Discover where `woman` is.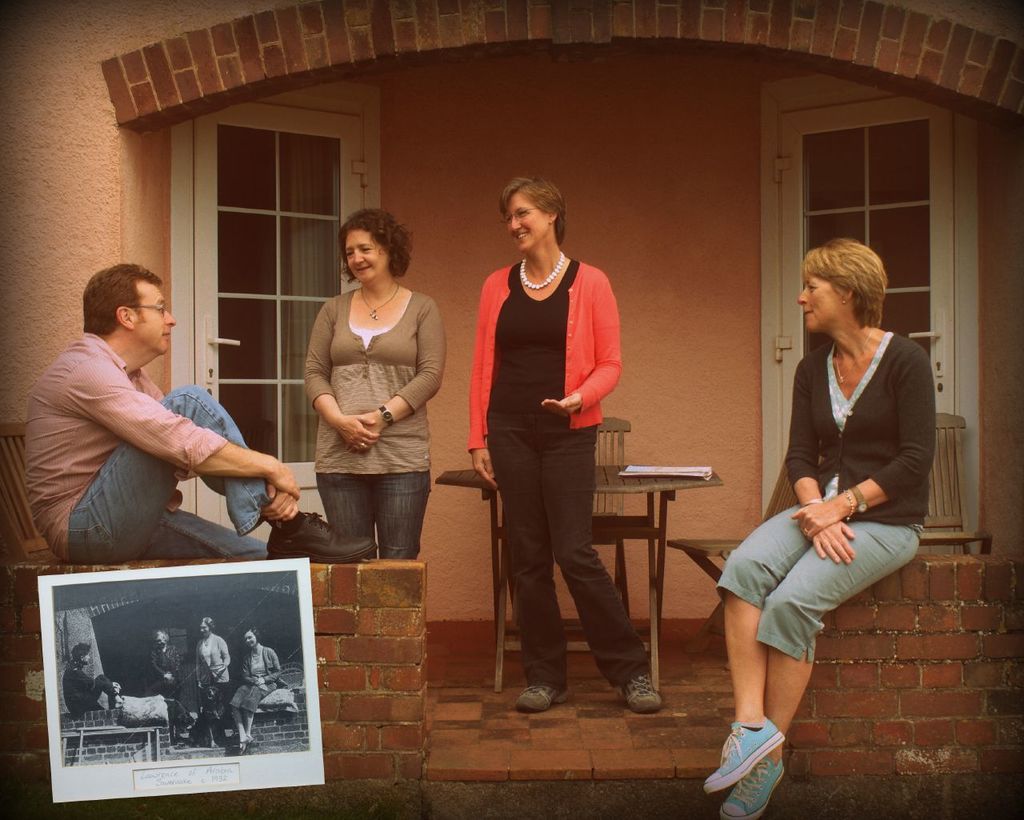
Discovered at [233, 630, 286, 742].
